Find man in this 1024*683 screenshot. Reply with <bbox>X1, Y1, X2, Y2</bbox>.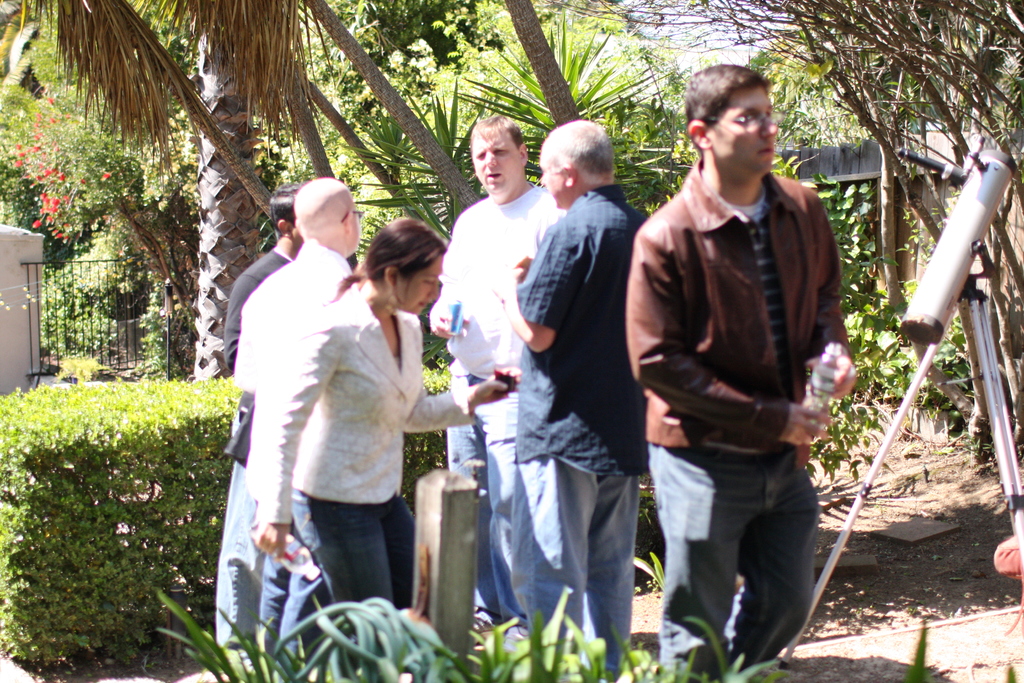
<bbox>486, 123, 650, 682</bbox>.
